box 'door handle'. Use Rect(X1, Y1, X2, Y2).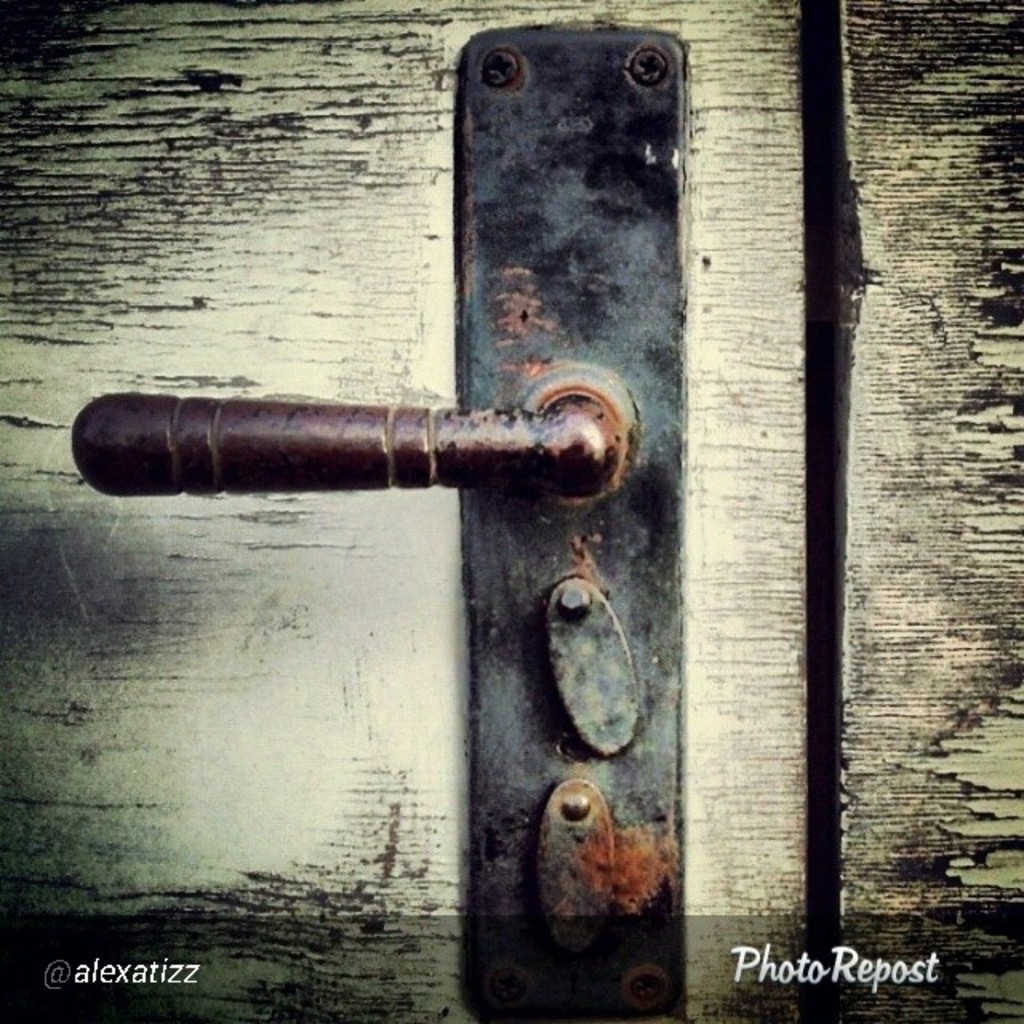
Rect(70, 22, 690, 1022).
